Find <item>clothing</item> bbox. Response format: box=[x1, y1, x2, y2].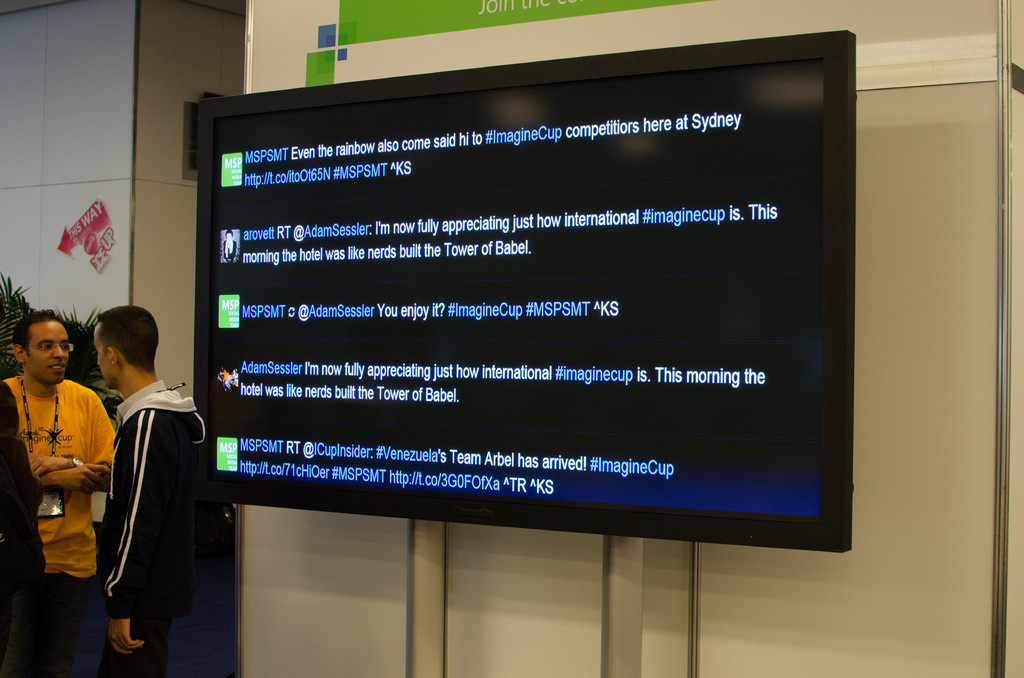
box=[86, 351, 189, 663].
